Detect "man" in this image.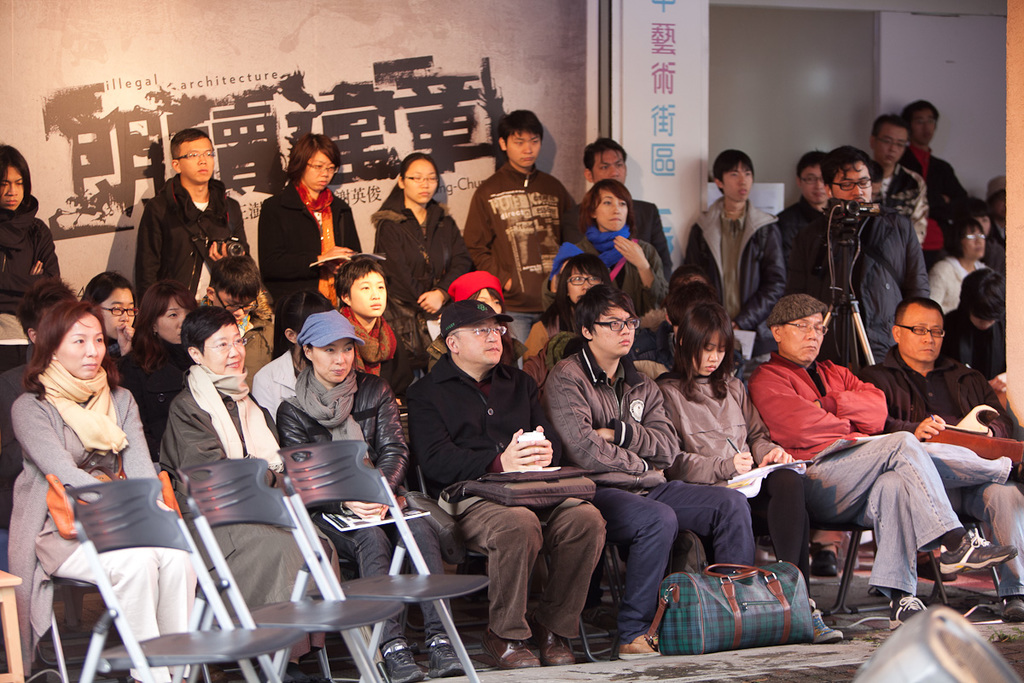
Detection: Rect(542, 289, 760, 659).
